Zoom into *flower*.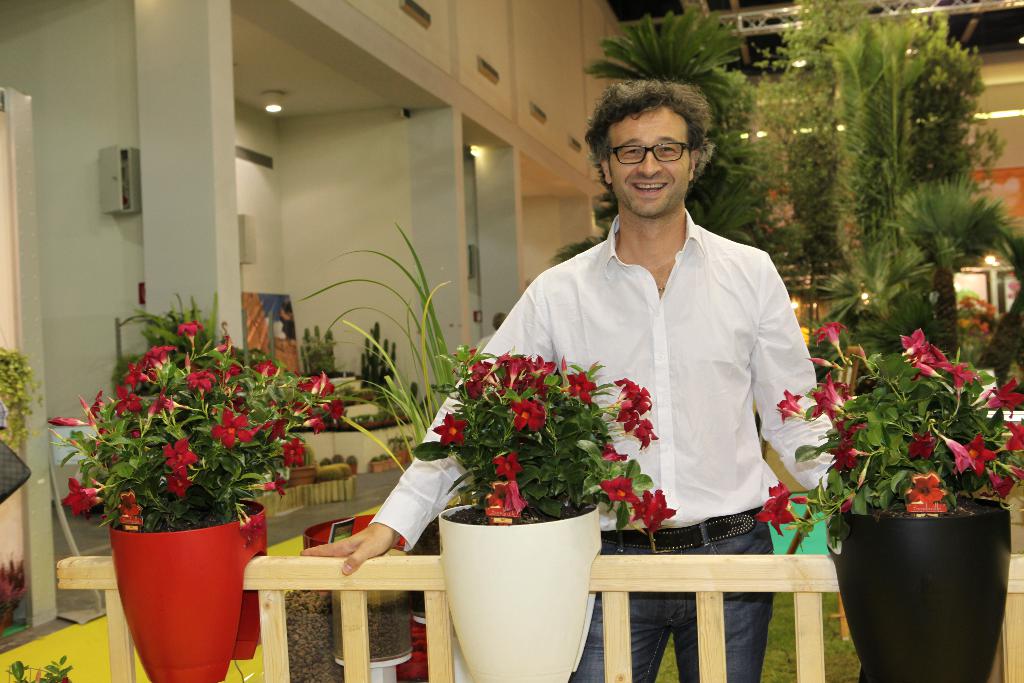
Zoom target: {"x1": 264, "y1": 422, "x2": 285, "y2": 441}.
